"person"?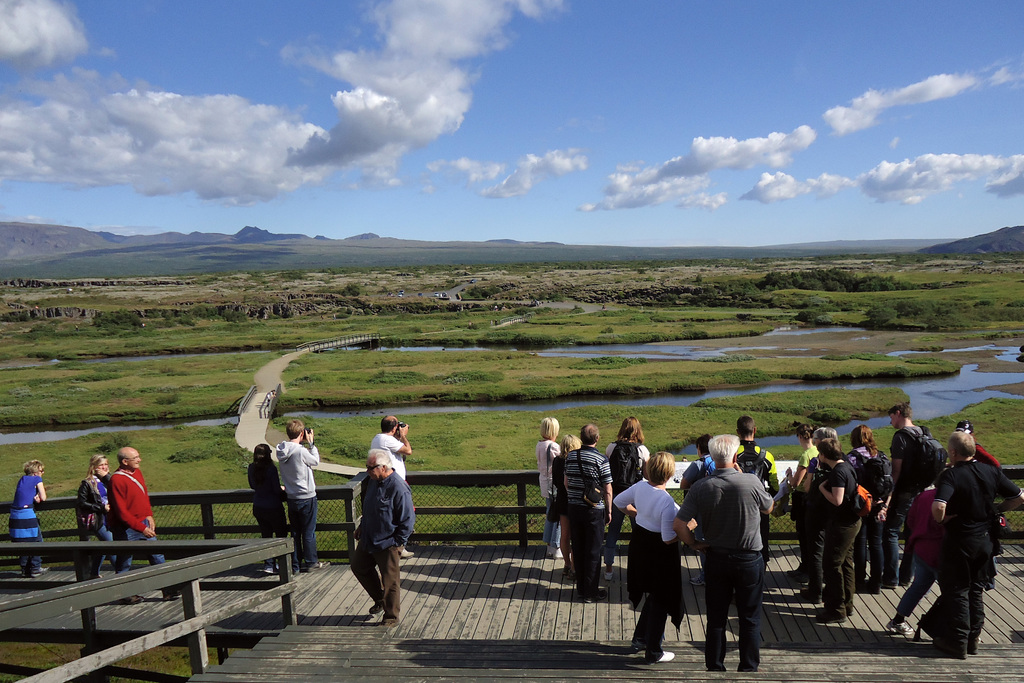
(left=882, top=475, right=950, bottom=632)
